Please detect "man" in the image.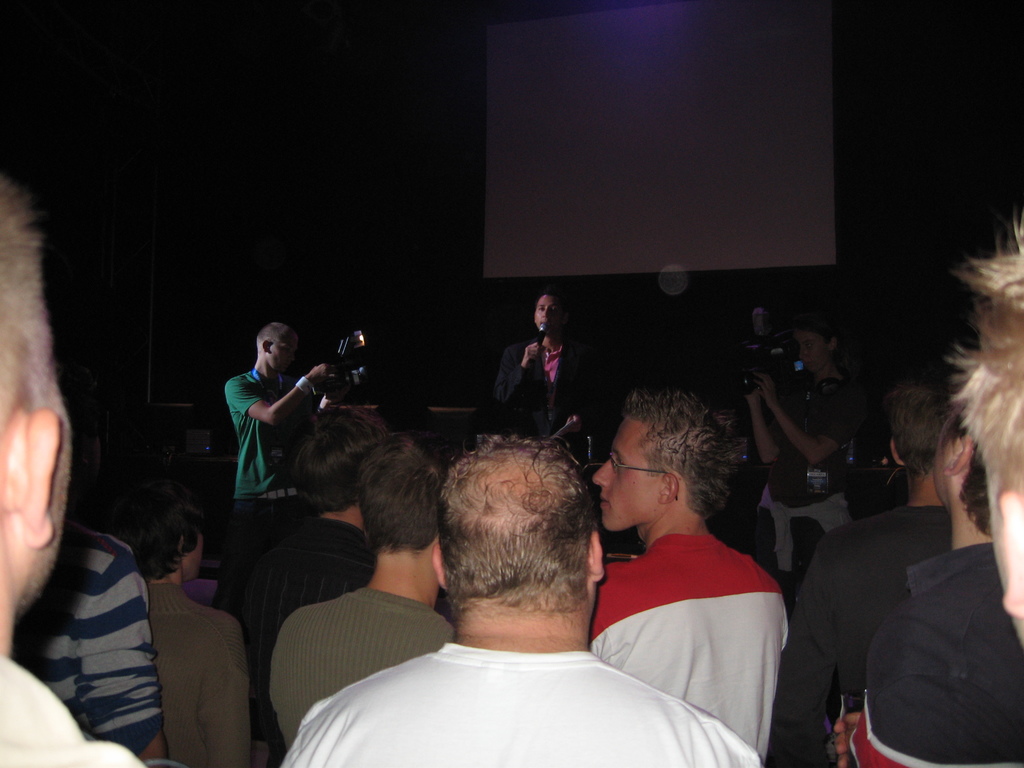
[left=600, top=403, right=790, bottom=762].
